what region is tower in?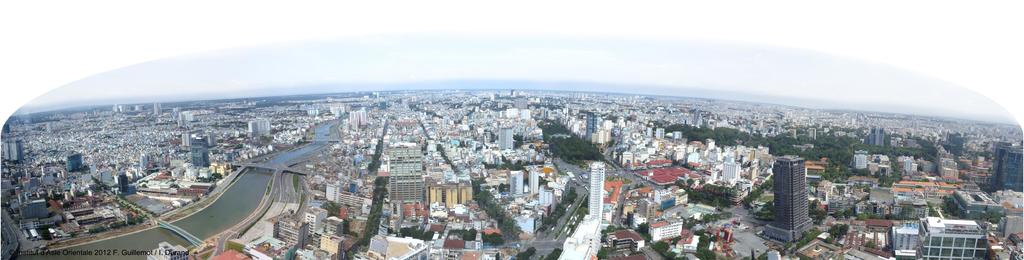
[385, 144, 422, 203].
